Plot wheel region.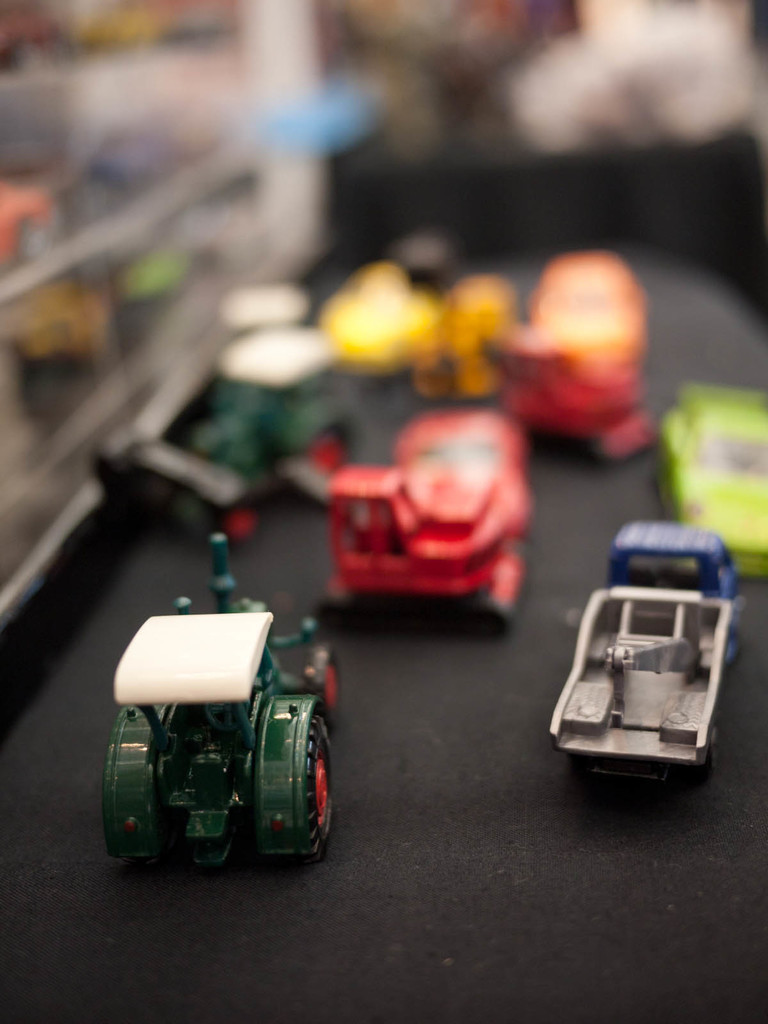
Plotted at (x1=702, y1=723, x2=718, y2=782).
